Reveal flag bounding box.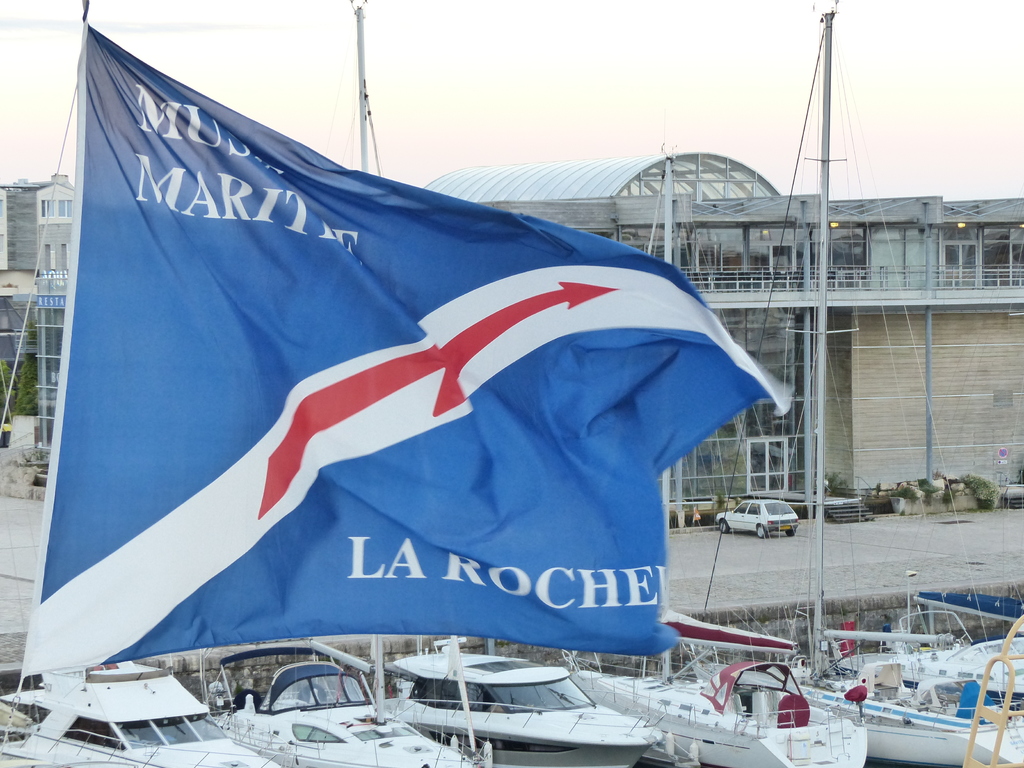
Revealed: 44,30,687,680.
